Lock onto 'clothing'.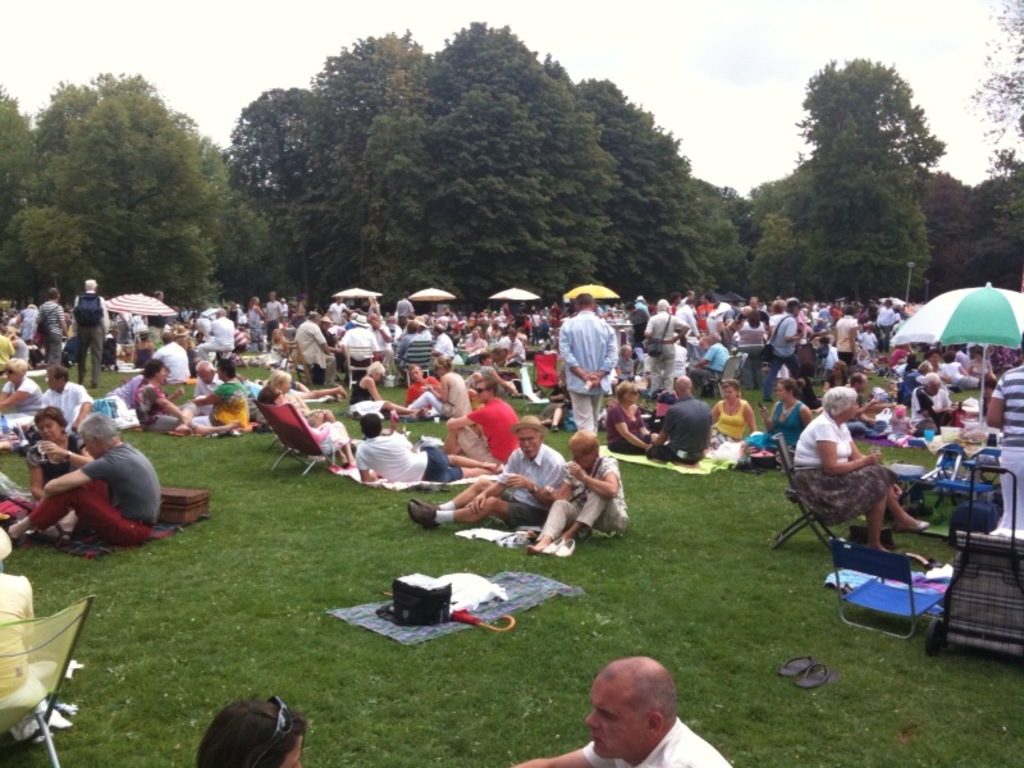
Locked: BBox(700, 303, 712, 334).
